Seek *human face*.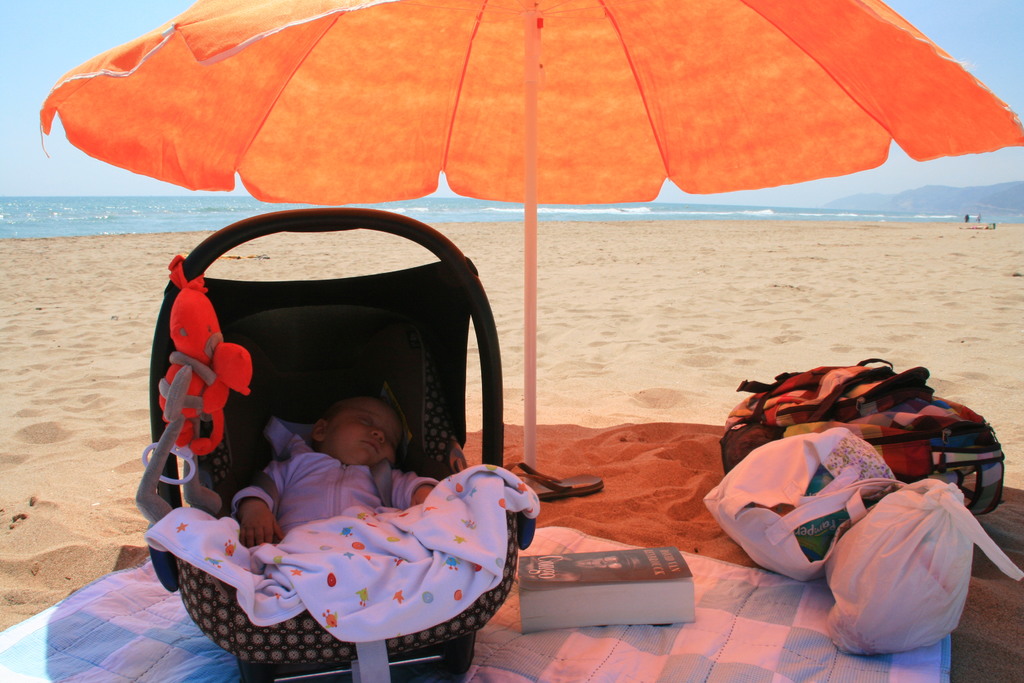
317:394:399:471.
